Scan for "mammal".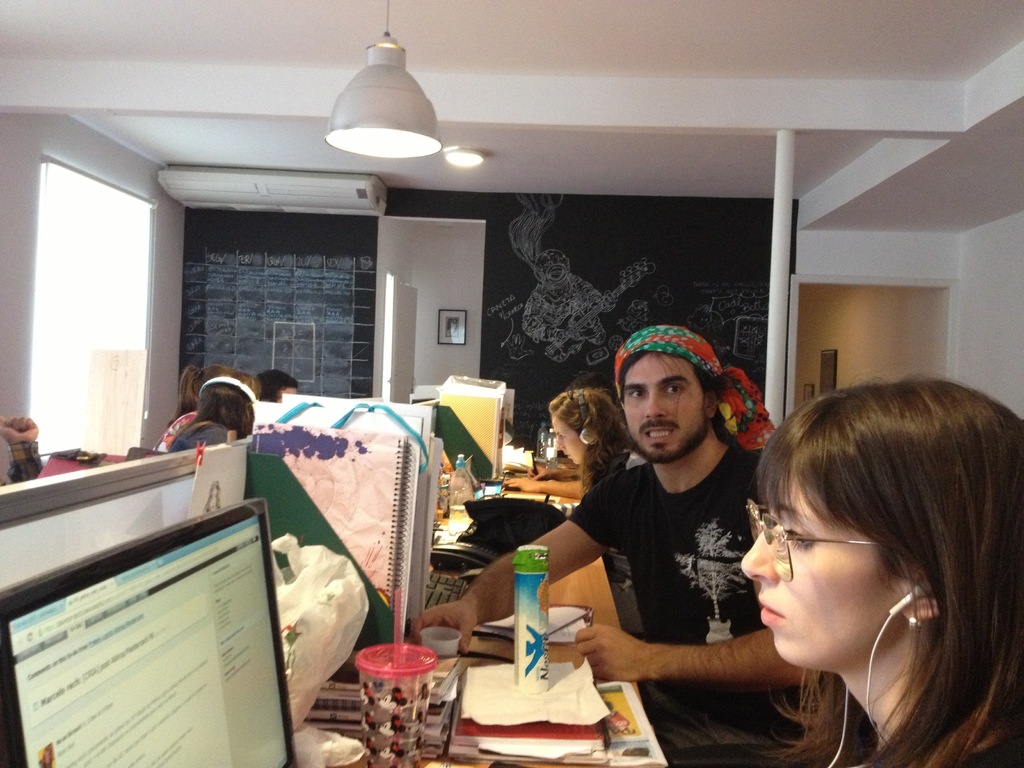
Scan result: (253,365,291,403).
